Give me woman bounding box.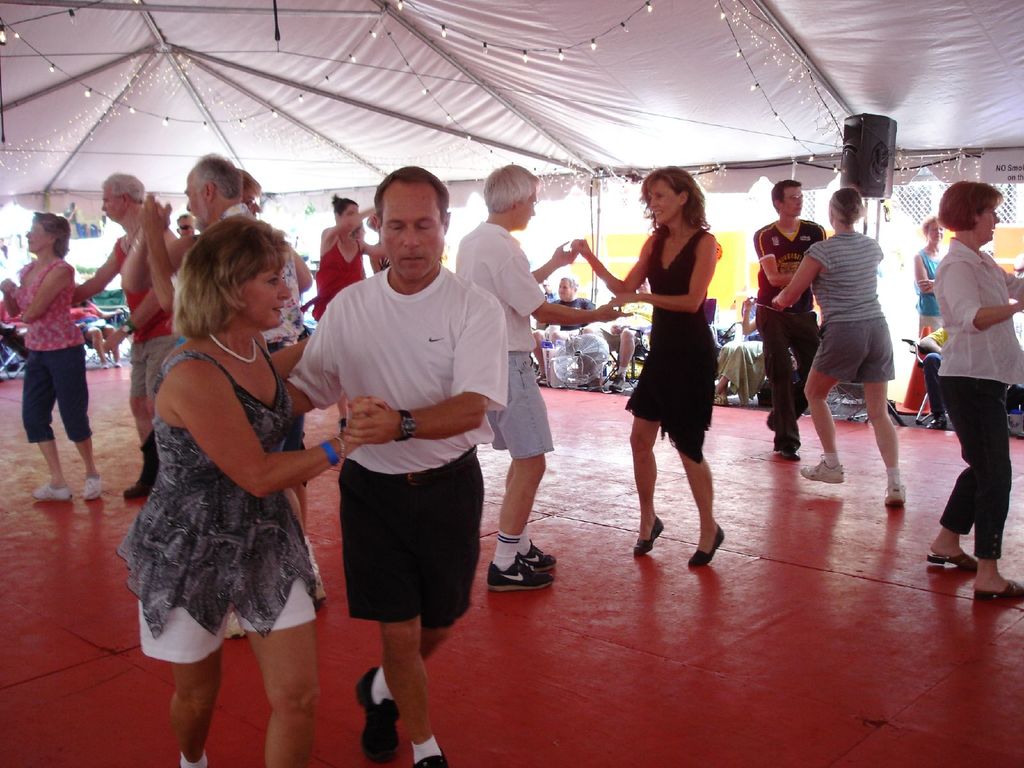
region(609, 170, 740, 548).
